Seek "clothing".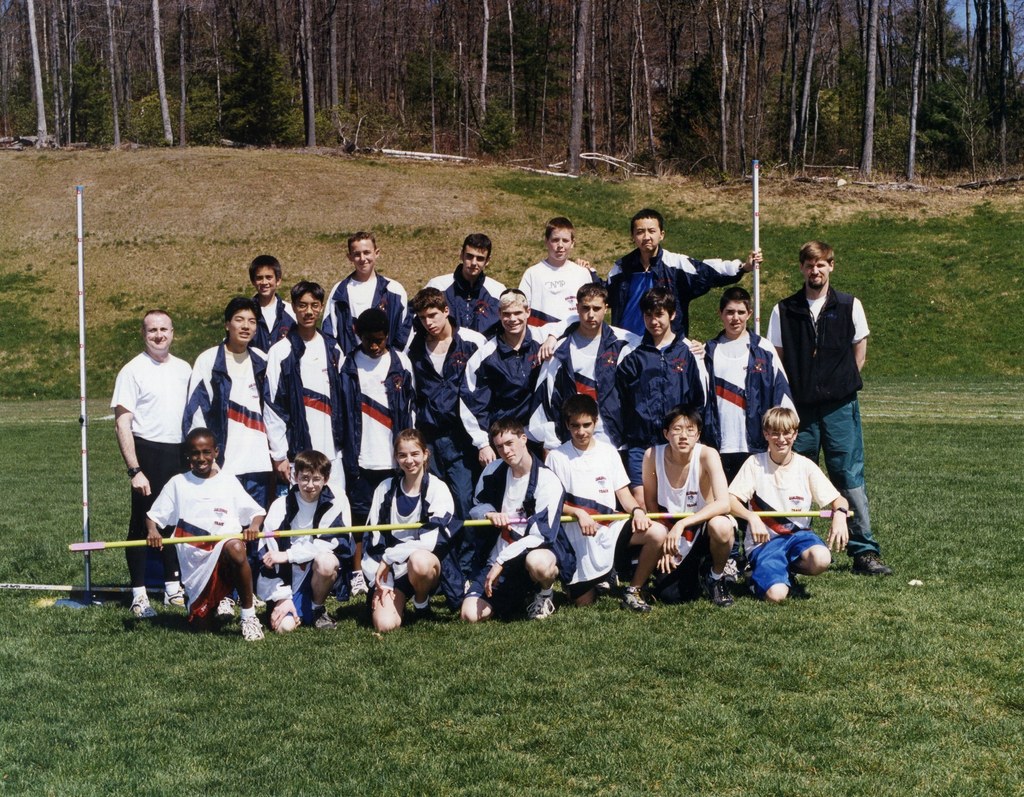
<region>358, 474, 452, 596</region>.
